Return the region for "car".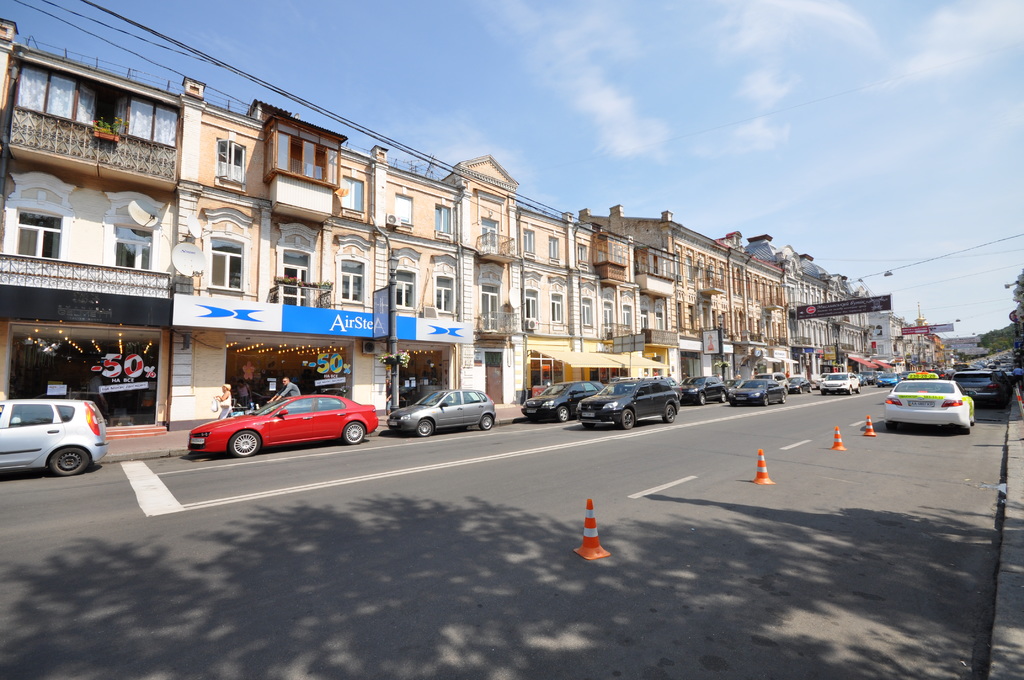
874 370 897 391.
